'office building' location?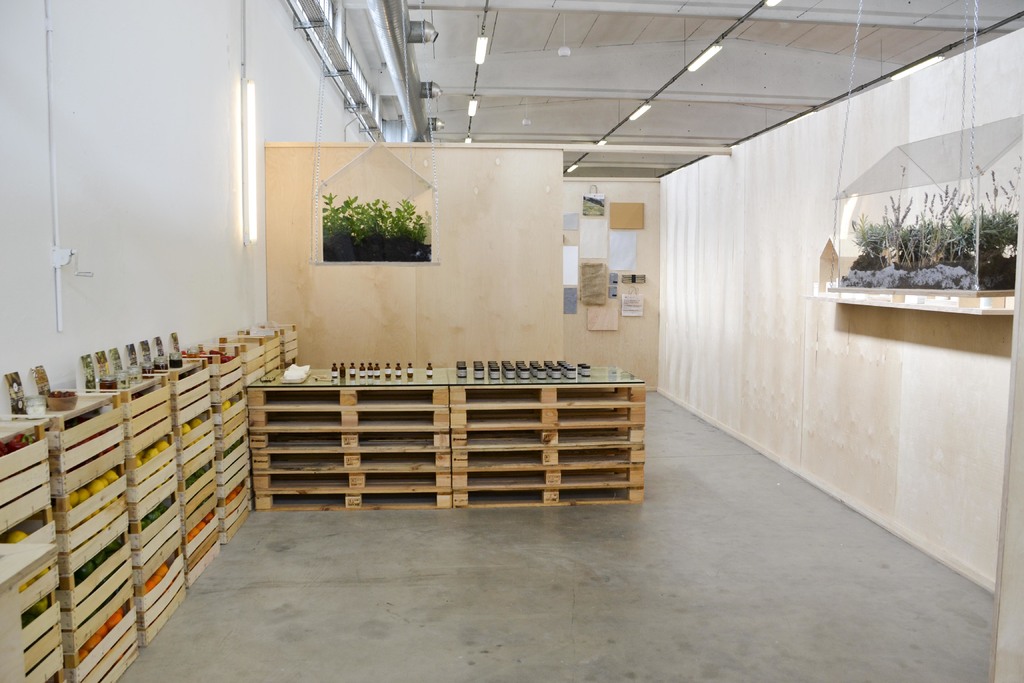
box(6, 0, 996, 682)
